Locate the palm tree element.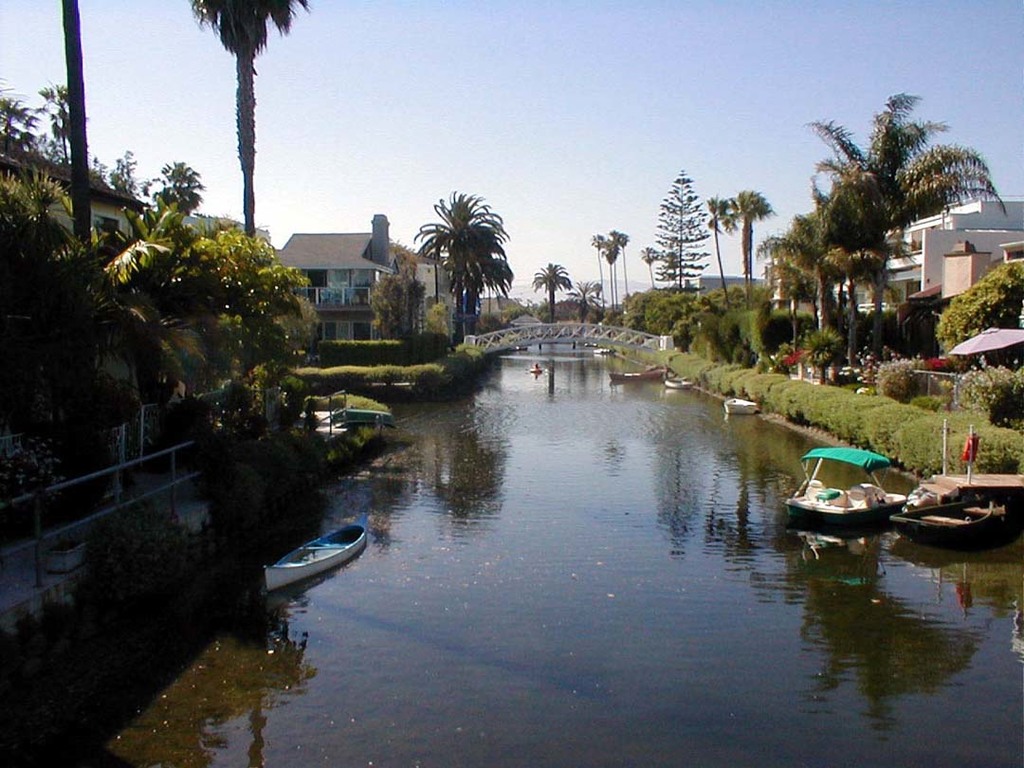
Element bbox: Rect(530, 254, 574, 324).
